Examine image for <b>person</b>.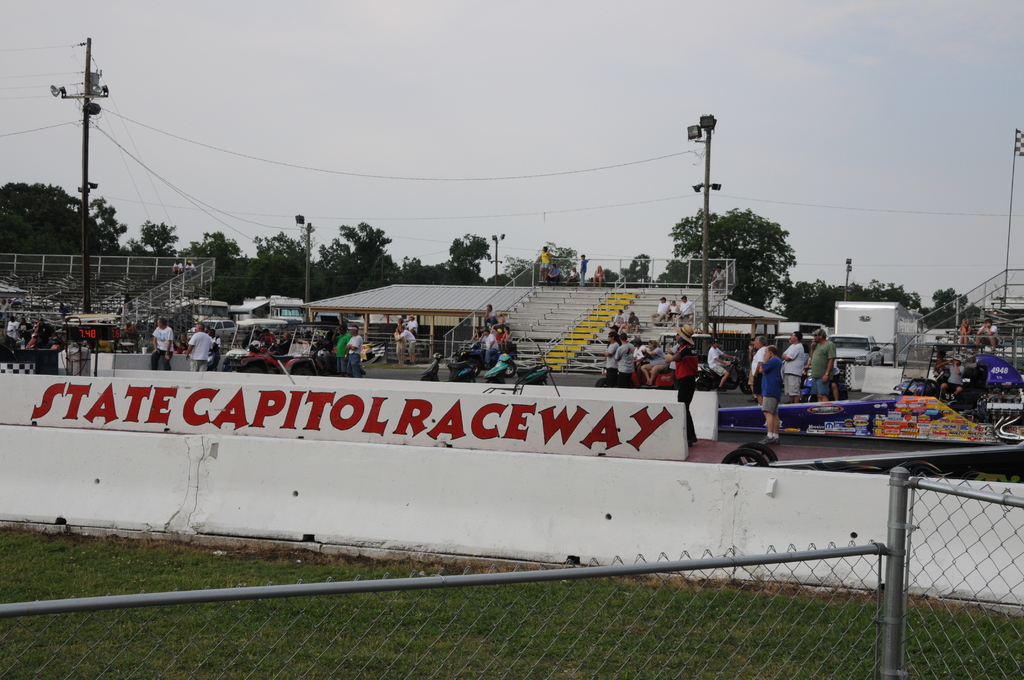
Examination result: bbox=(977, 315, 999, 355).
